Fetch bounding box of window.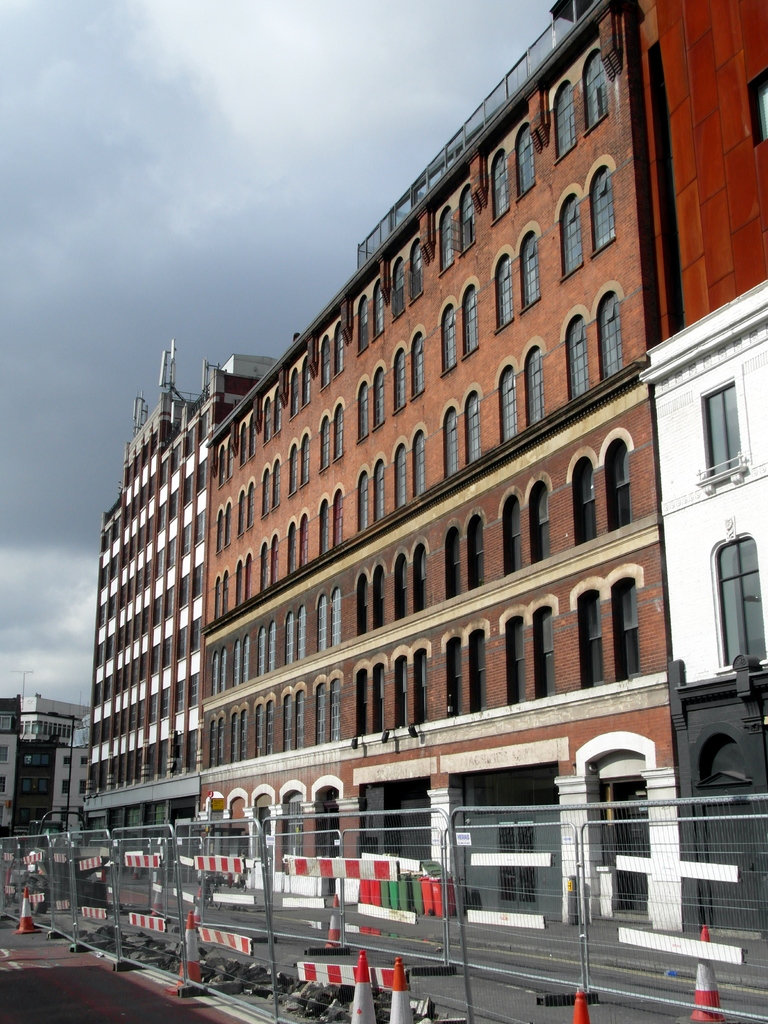
Bbox: l=391, t=445, r=401, b=509.
